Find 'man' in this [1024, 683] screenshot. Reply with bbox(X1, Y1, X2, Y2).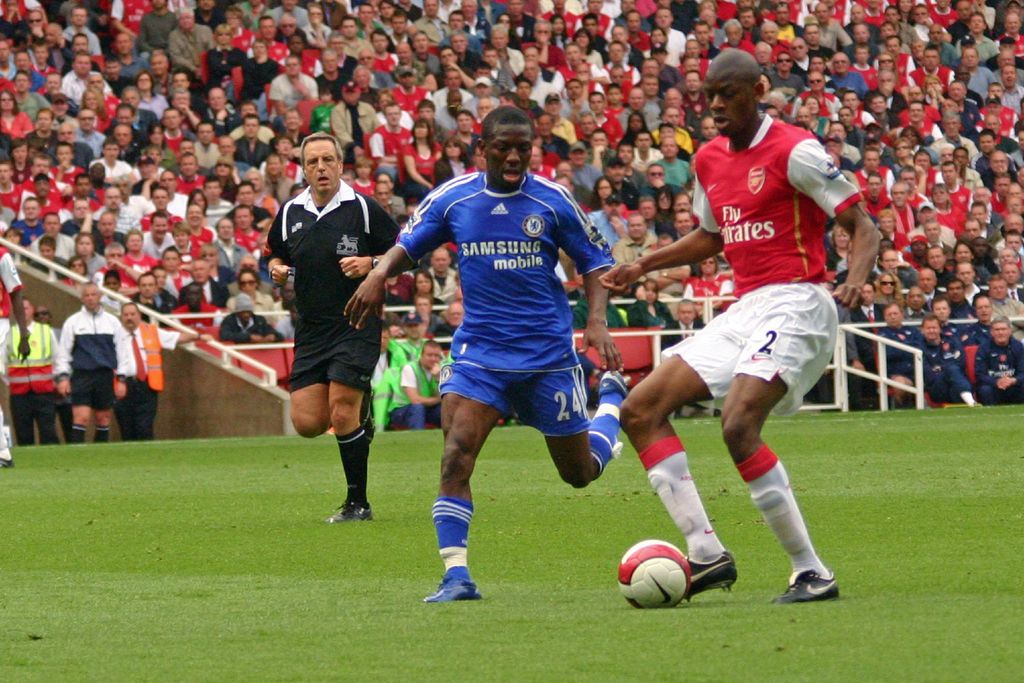
bbox(136, 186, 184, 231).
